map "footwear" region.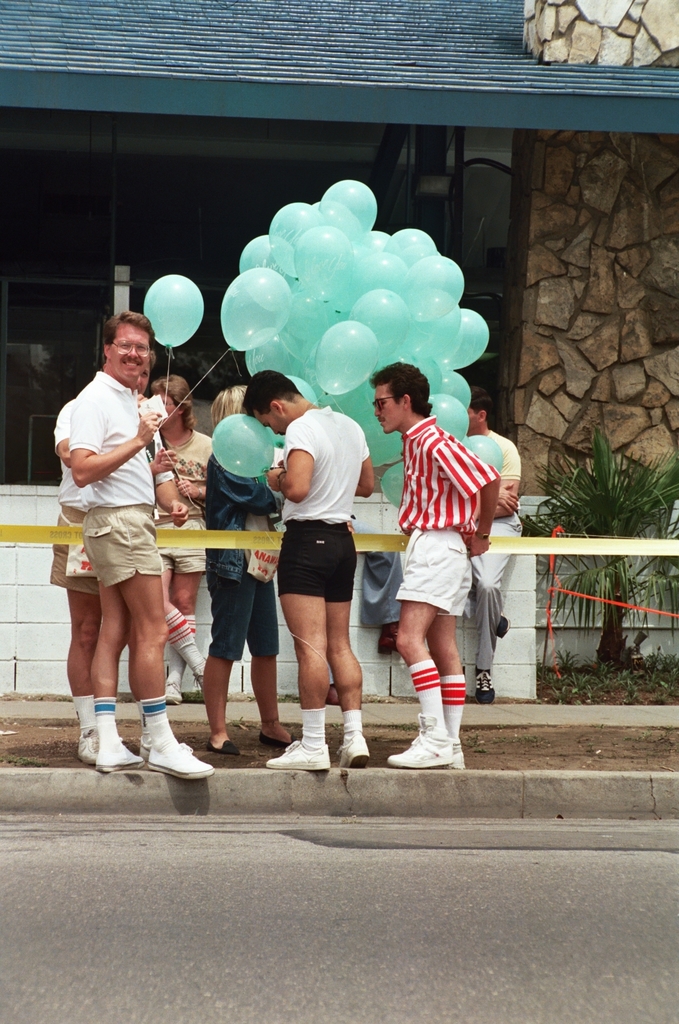
Mapped to [x1=346, y1=735, x2=369, y2=765].
